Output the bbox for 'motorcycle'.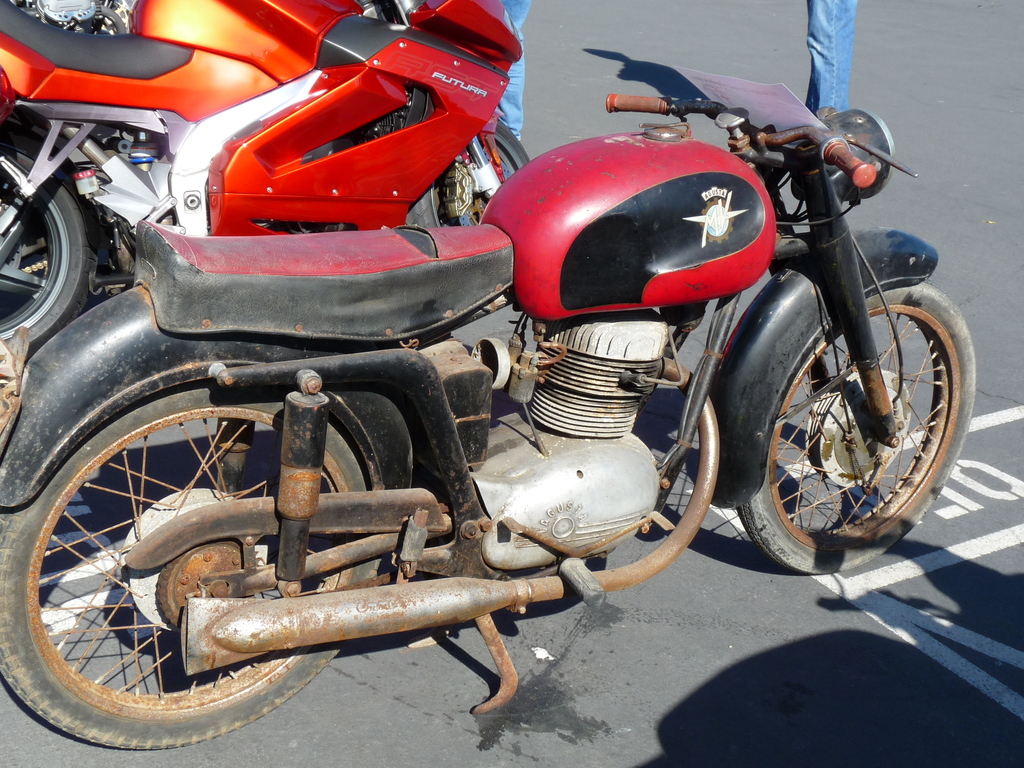
<region>0, 1, 530, 362</region>.
